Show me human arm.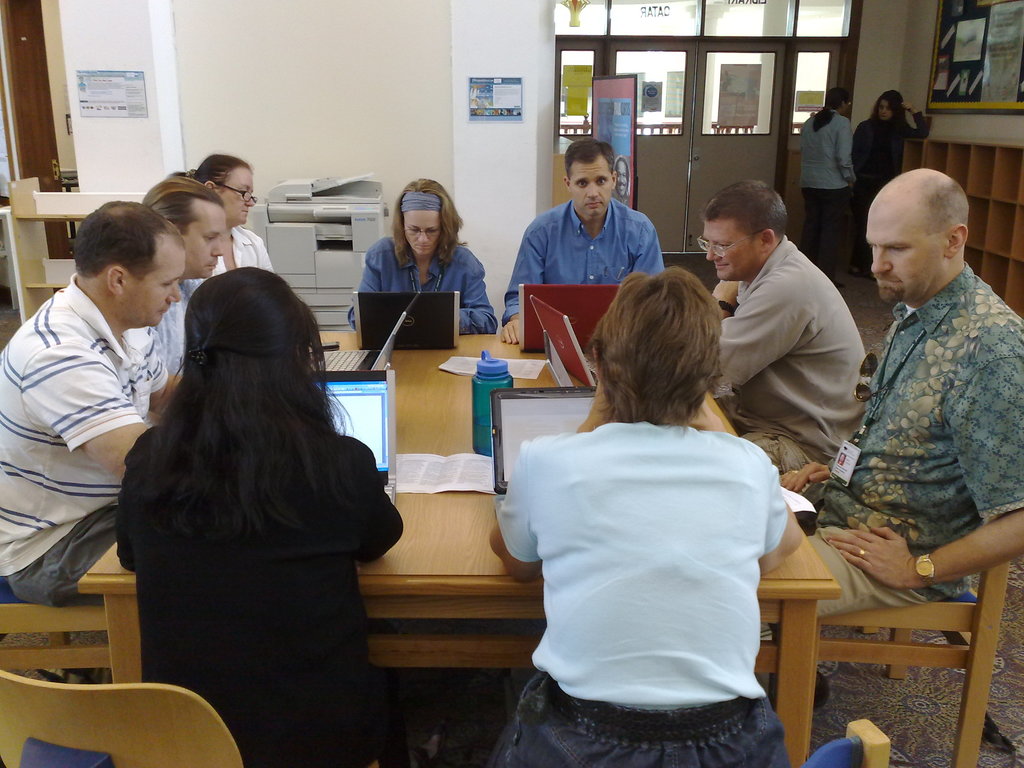
human arm is here: <region>488, 373, 616, 585</region>.
